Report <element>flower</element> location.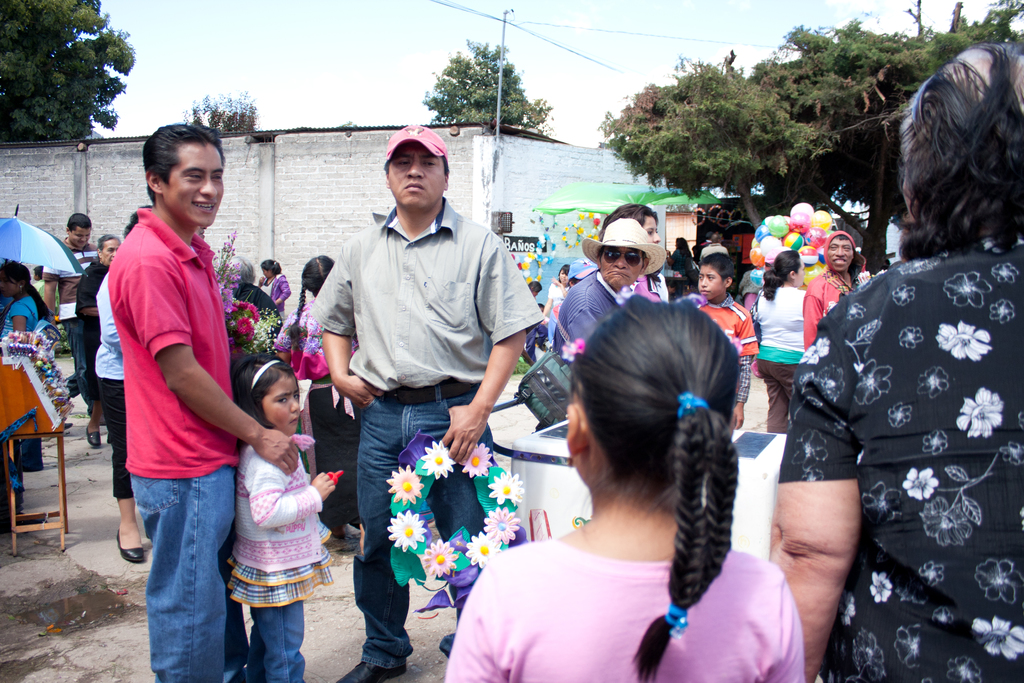
Report: x1=943 y1=656 x2=984 y2=682.
